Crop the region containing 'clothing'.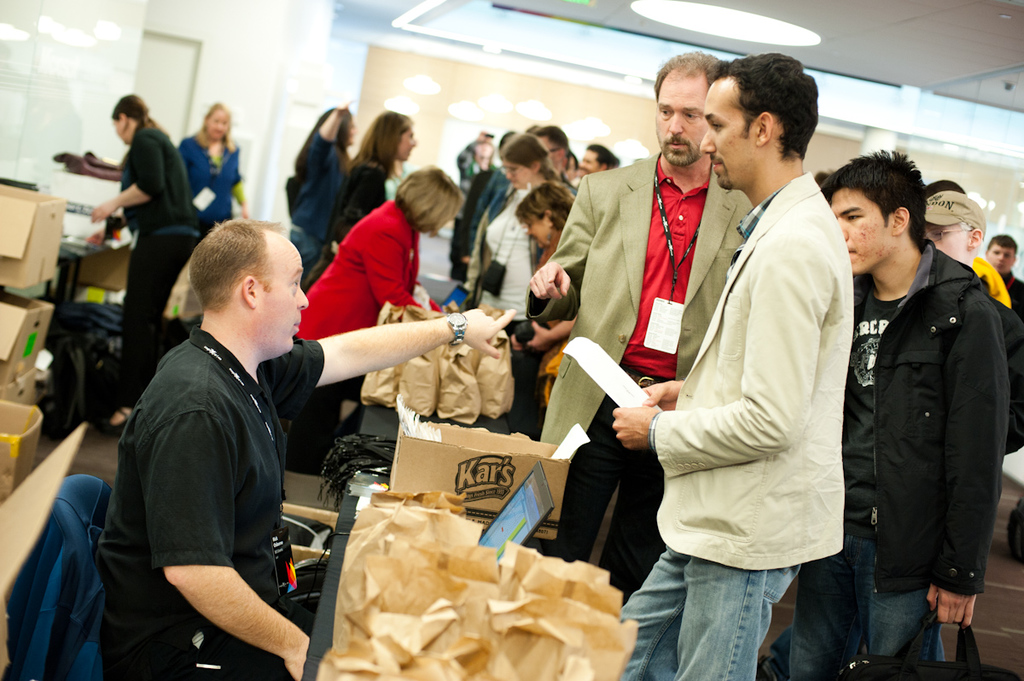
Crop region: box(617, 172, 847, 680).
